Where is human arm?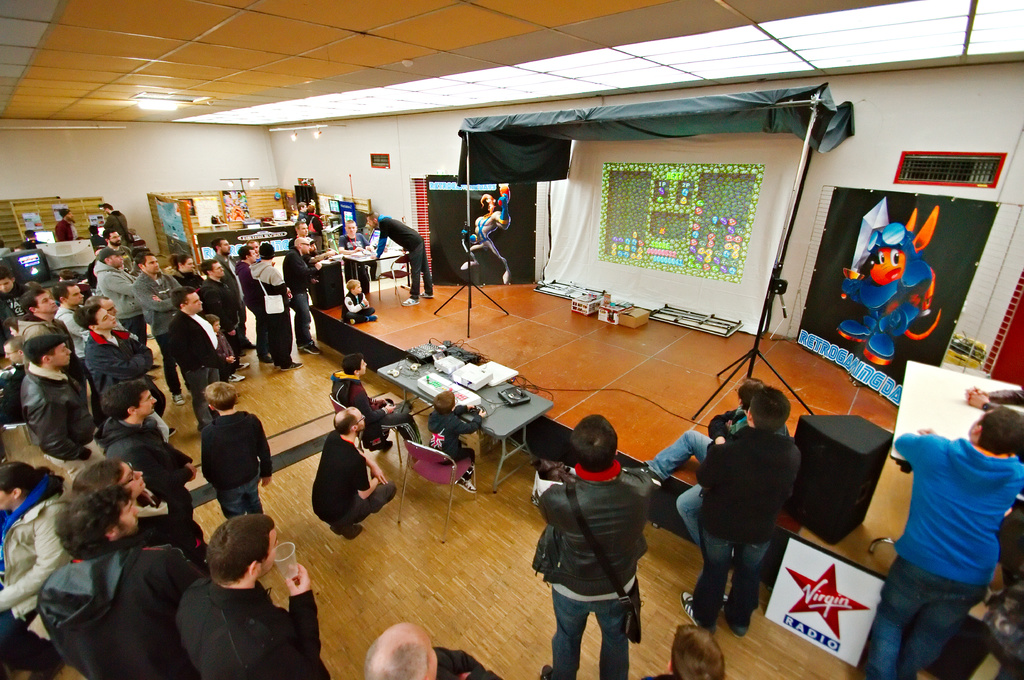
(x1=927, y1=429, x2=939, y2=434).
